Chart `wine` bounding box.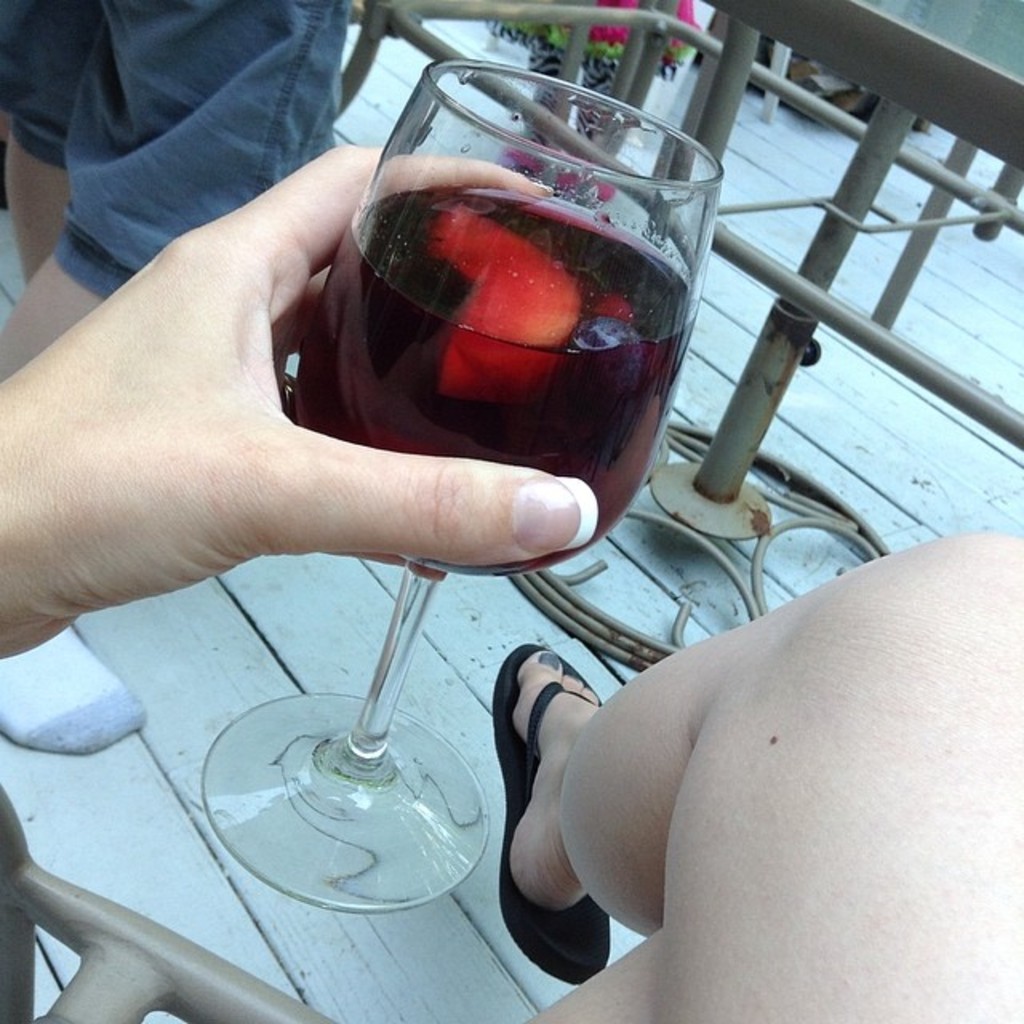
Charted: box=[282, 184, 694, 574].
